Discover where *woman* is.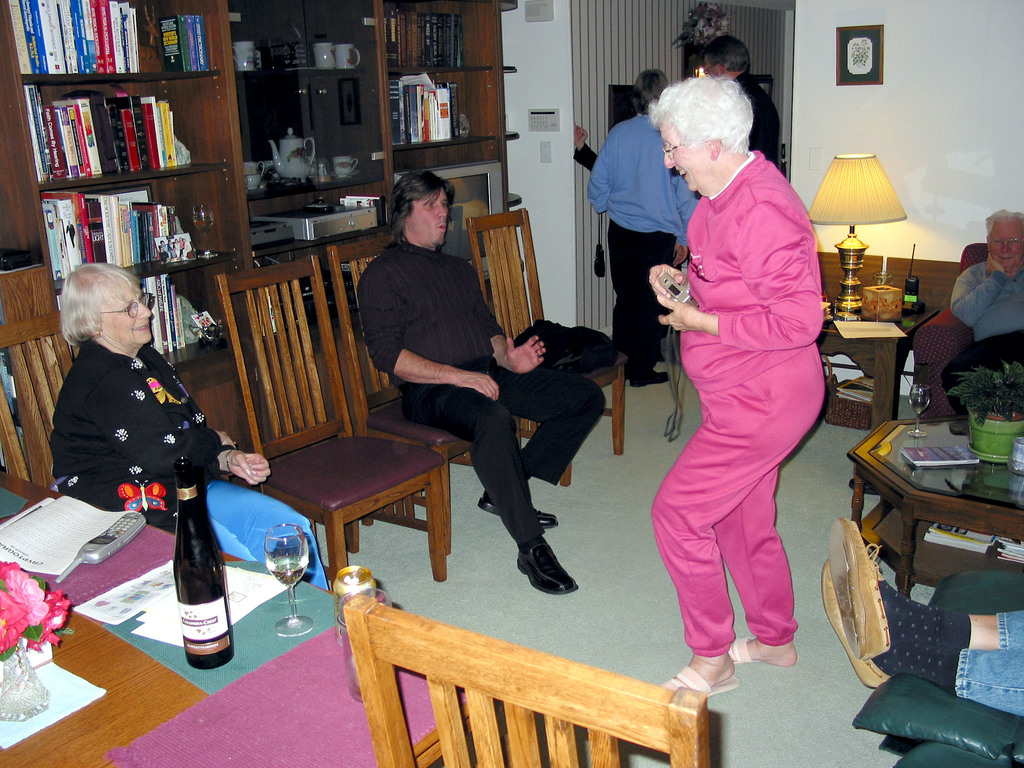
Discovered at {"left": 45, "top": 260, "right": 334, "bottom": 598}.
